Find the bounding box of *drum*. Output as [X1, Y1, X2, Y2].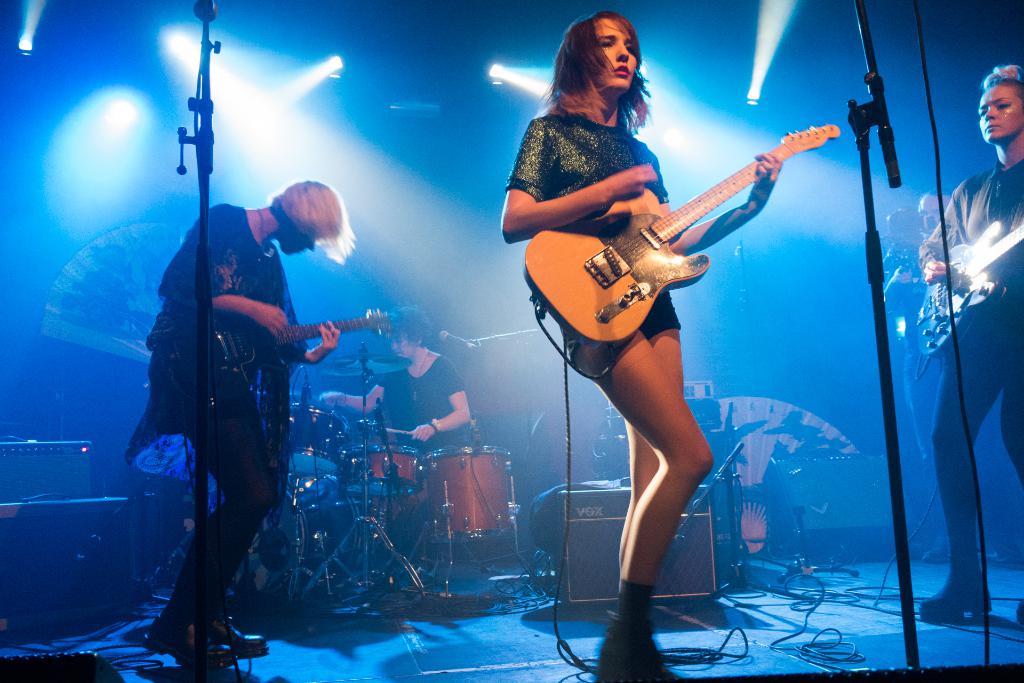
[289, 403, 344, 478].
